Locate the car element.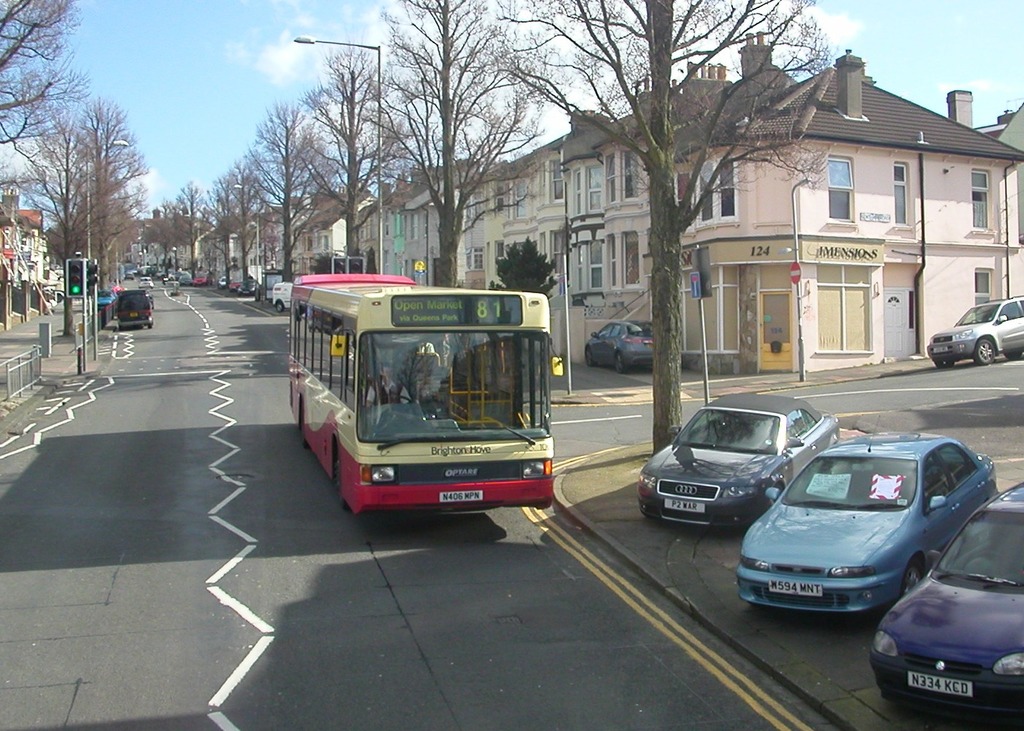
Element bbox: 920, 292, 1023, 371.
